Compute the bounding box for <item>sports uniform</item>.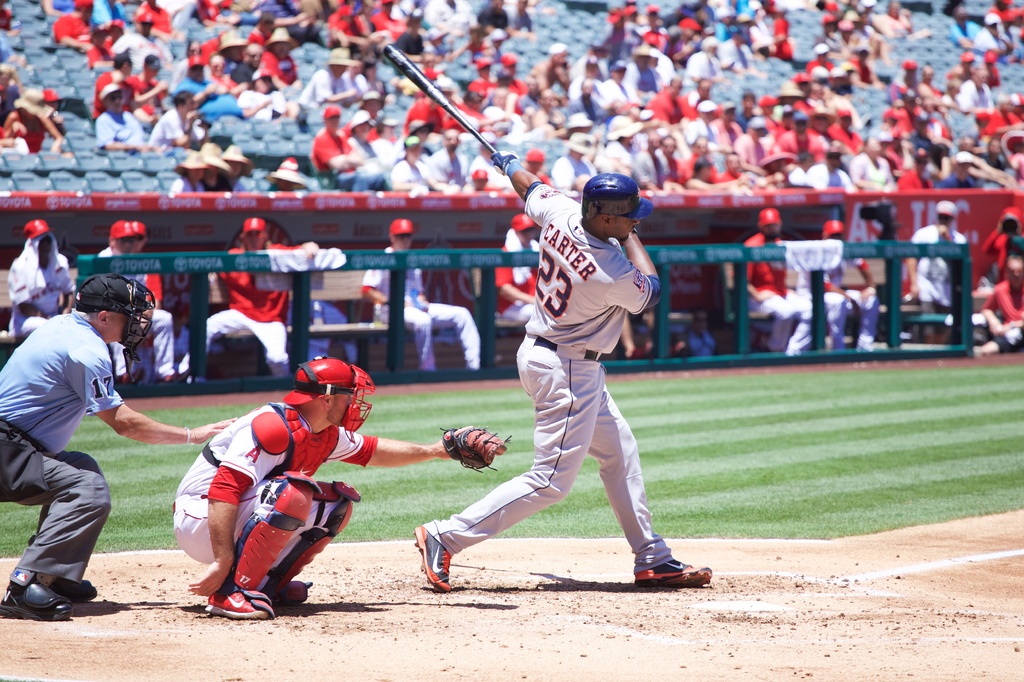
left=901, top=215, right=966, bottom=322.
